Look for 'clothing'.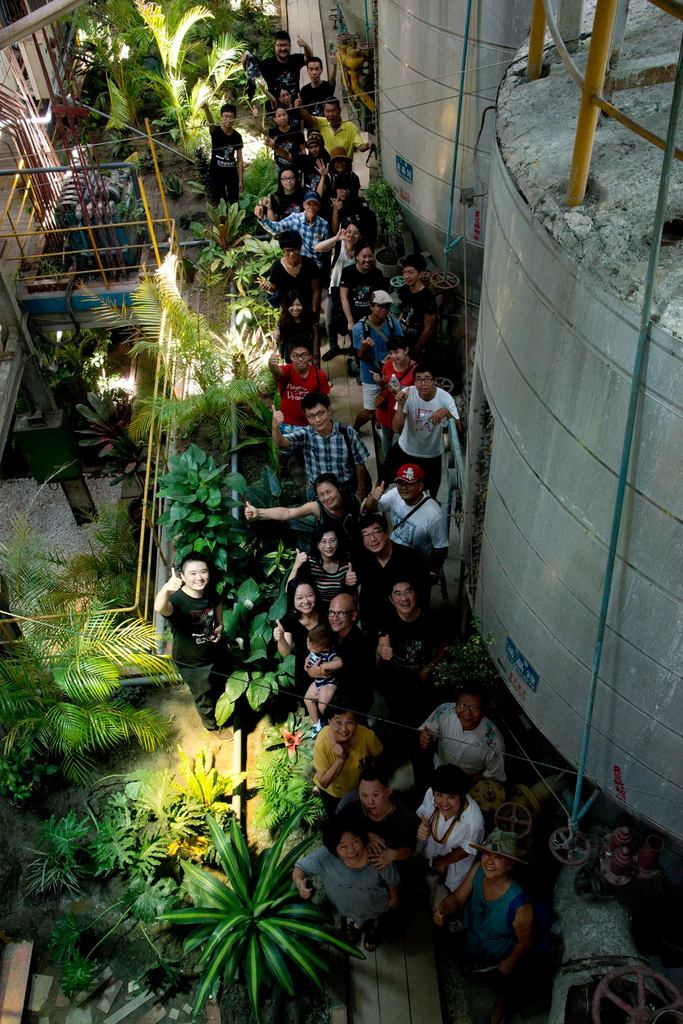
Found: x1=269 y1=101 x2=303 y2=134.
